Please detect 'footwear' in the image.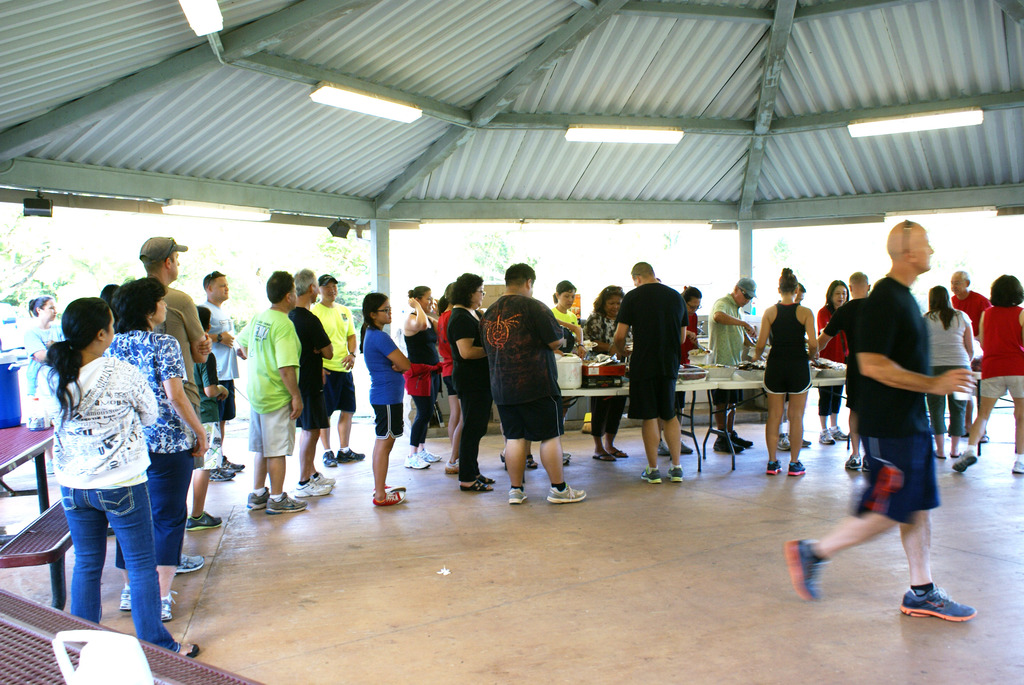
crop(161, 589, 181, 619).
